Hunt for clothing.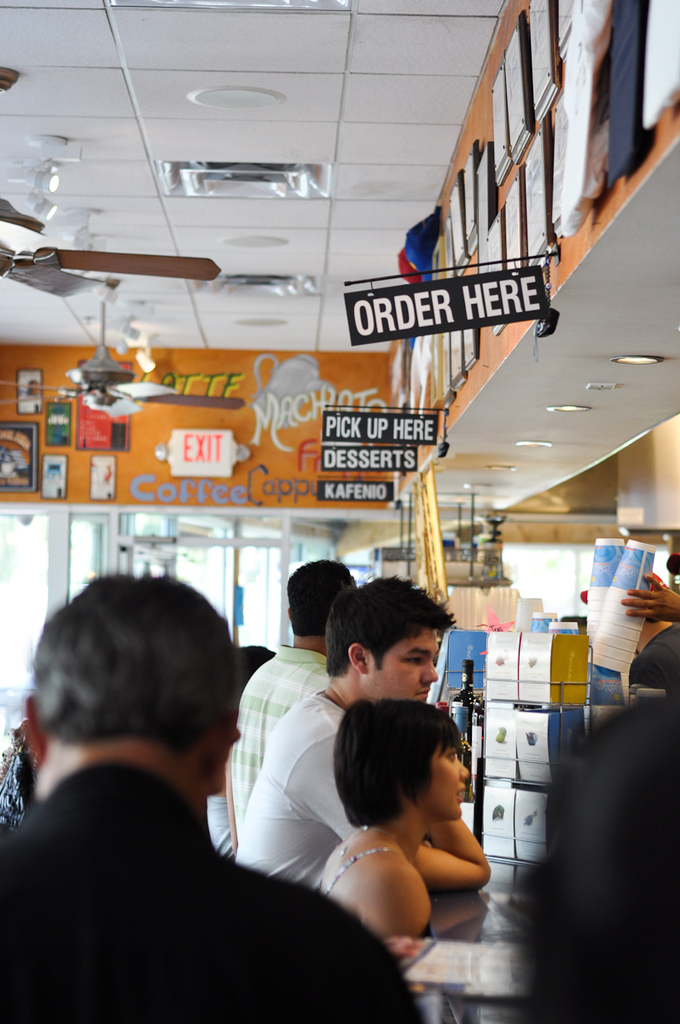
Hunted down at bbox=(0, 759, 427, 1023).
